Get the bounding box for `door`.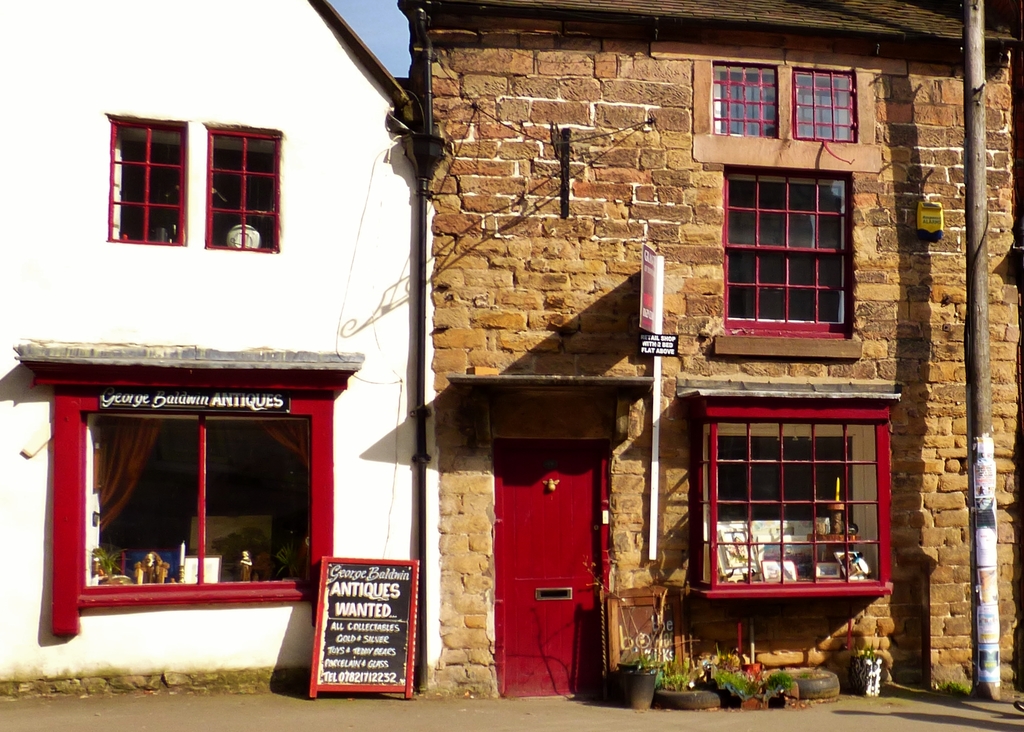
499,429,606,703.
